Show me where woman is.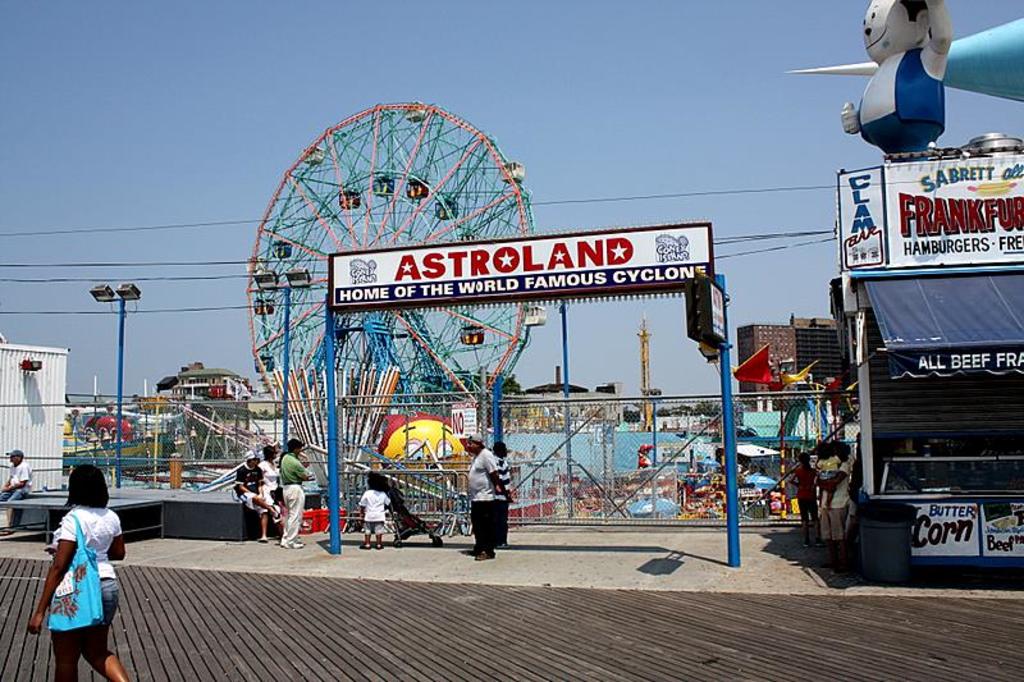
woman is at select_region(27, 464, 120, 673).
